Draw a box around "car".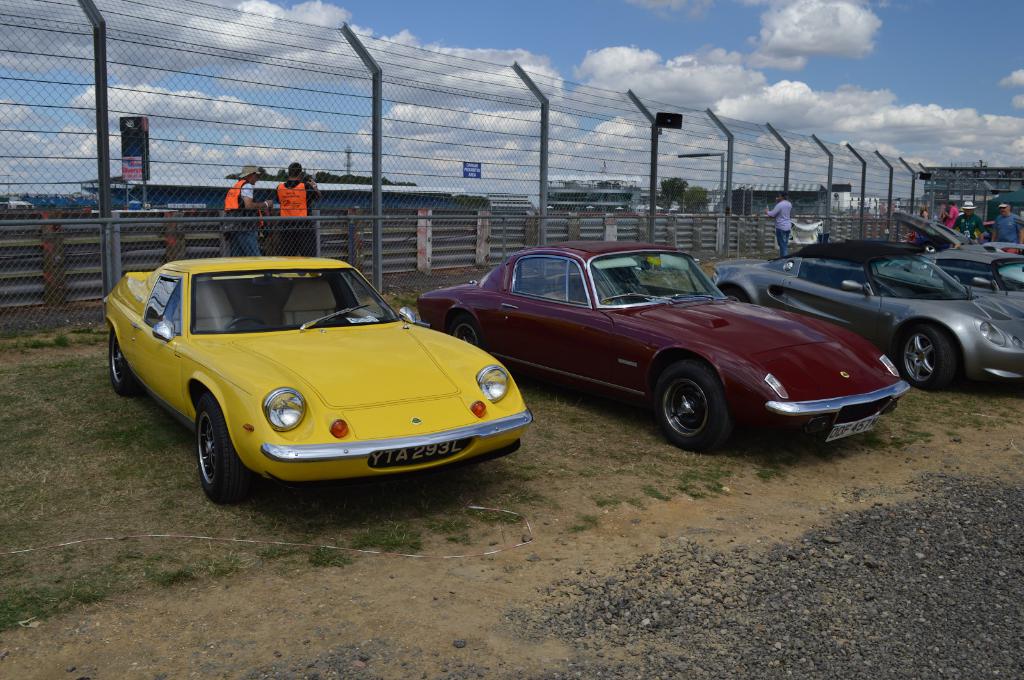
102:255:534:504.
